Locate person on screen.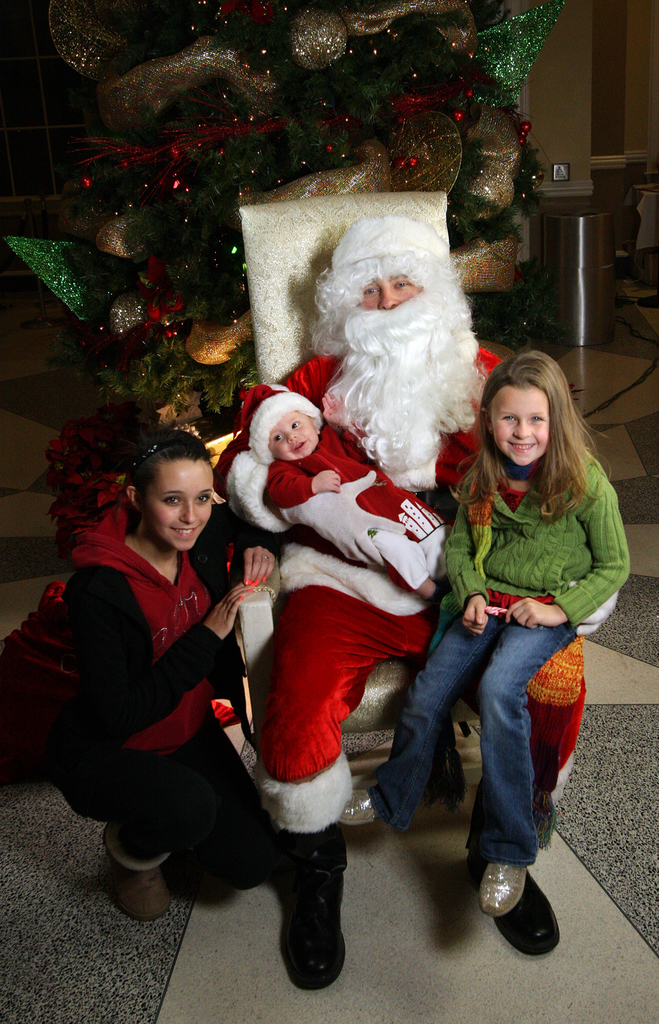
On screen at crop(33, 426, 273, 941).
